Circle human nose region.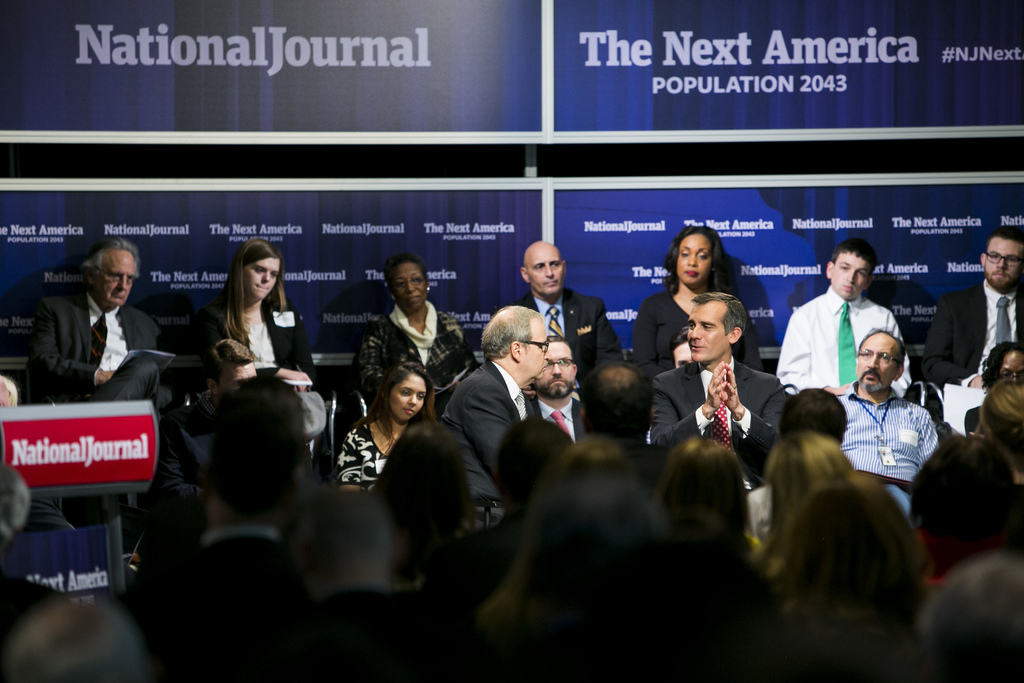
Region: [115,272,126,290].
